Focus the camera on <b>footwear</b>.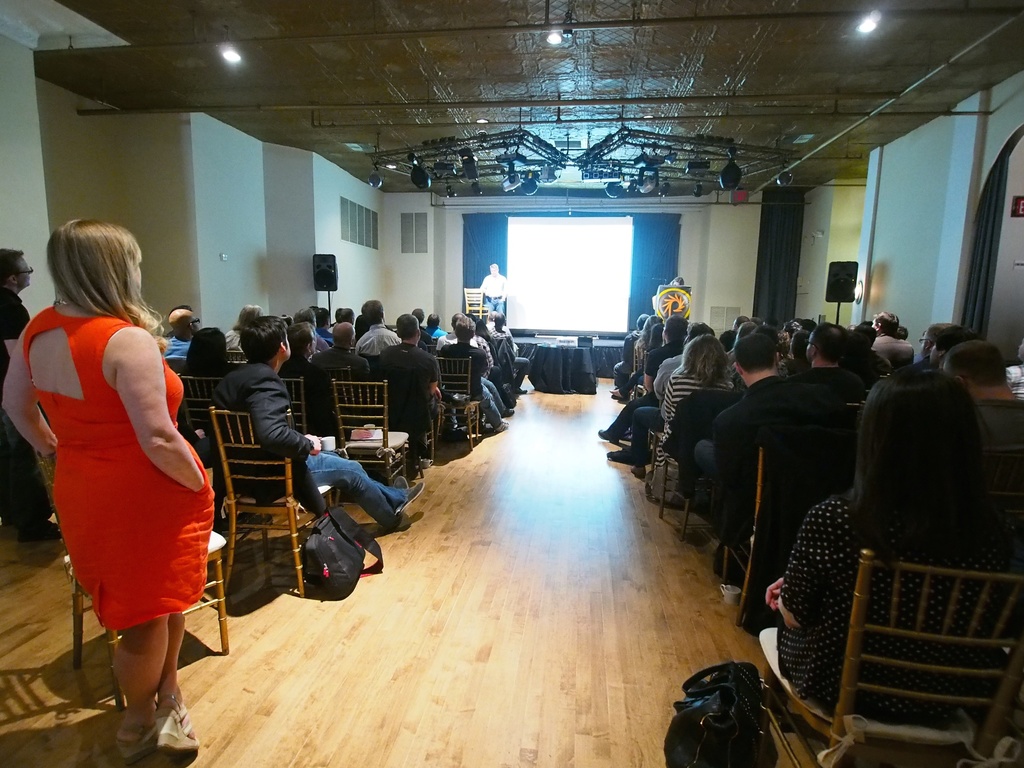
Focus region: [630,467,648,483].
